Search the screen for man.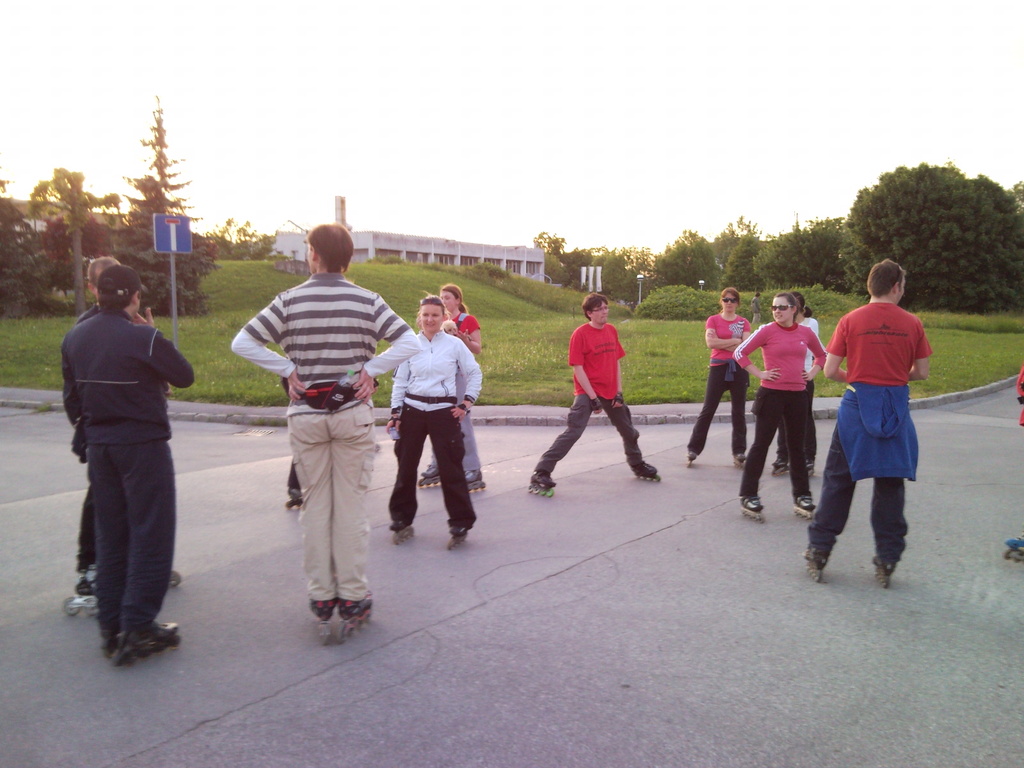
Found at <box>230,222,420,620</box>.
